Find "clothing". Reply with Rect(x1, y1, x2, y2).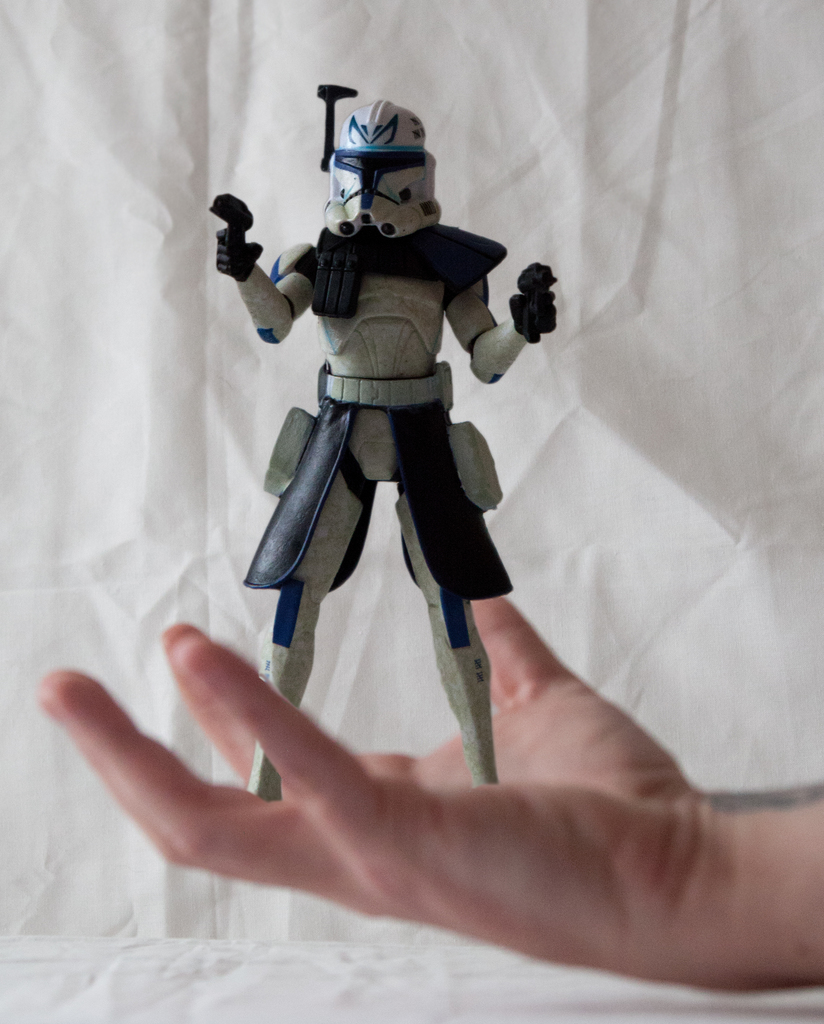
Rect(250, 204, 541, 596).
